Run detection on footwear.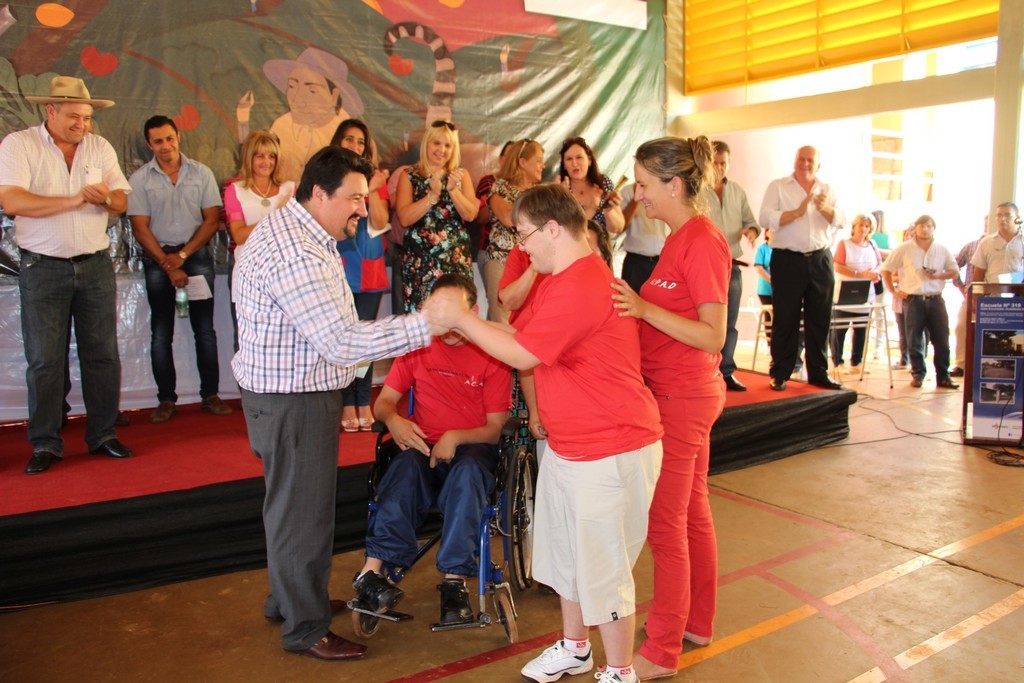
Result: [150, 401, 177, 423].
